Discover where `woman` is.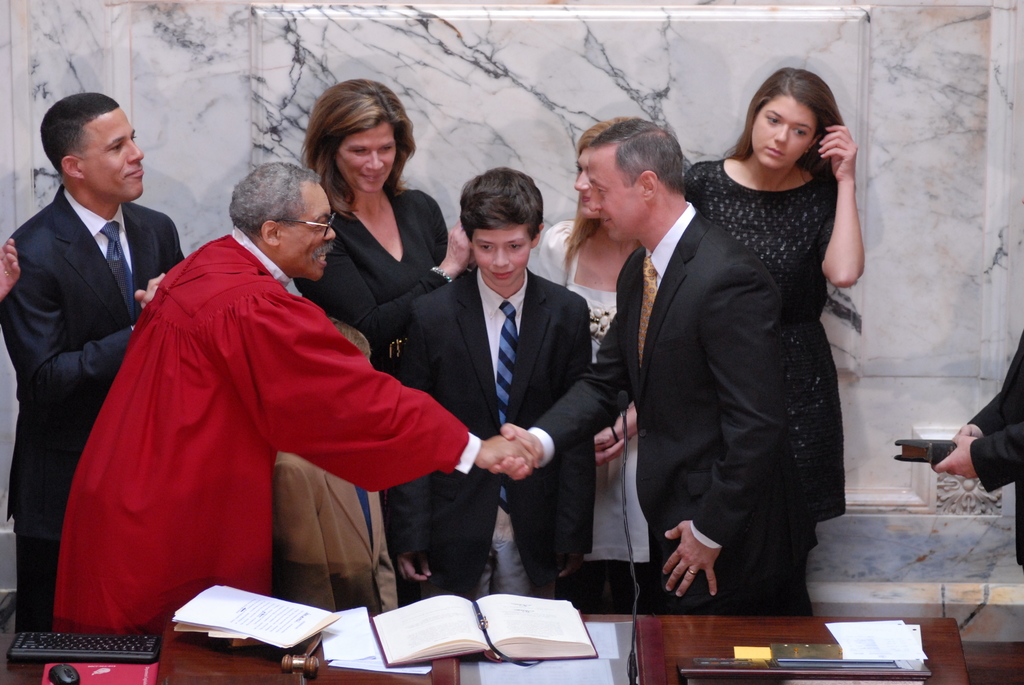
Discovered at <region>288, 74, 477, 383</region>.
